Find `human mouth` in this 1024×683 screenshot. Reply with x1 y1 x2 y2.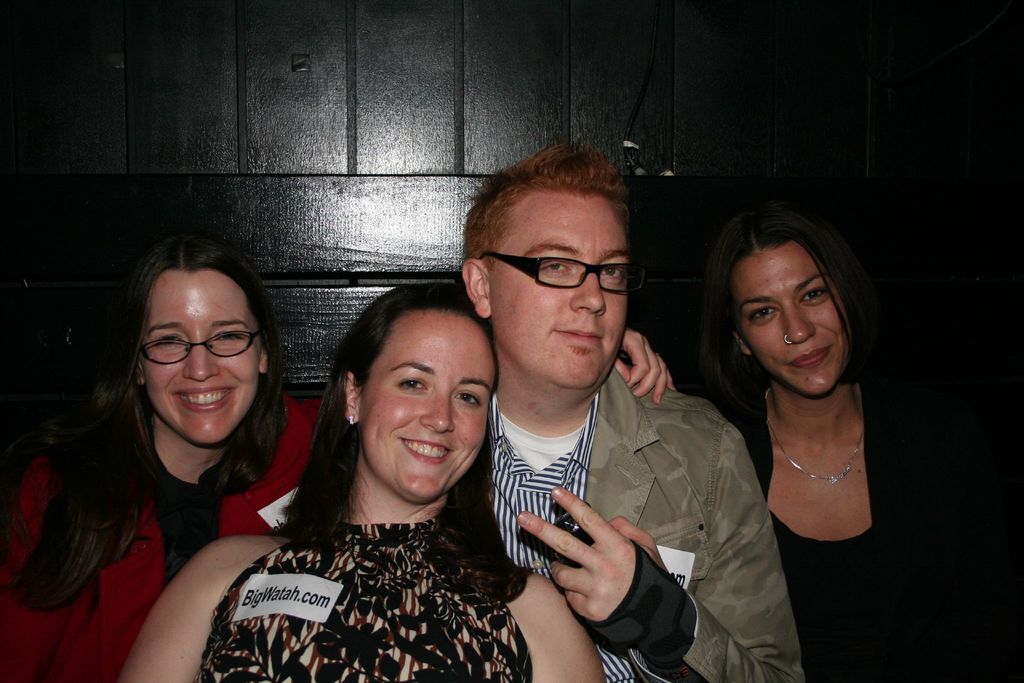
399 438 452 464.
